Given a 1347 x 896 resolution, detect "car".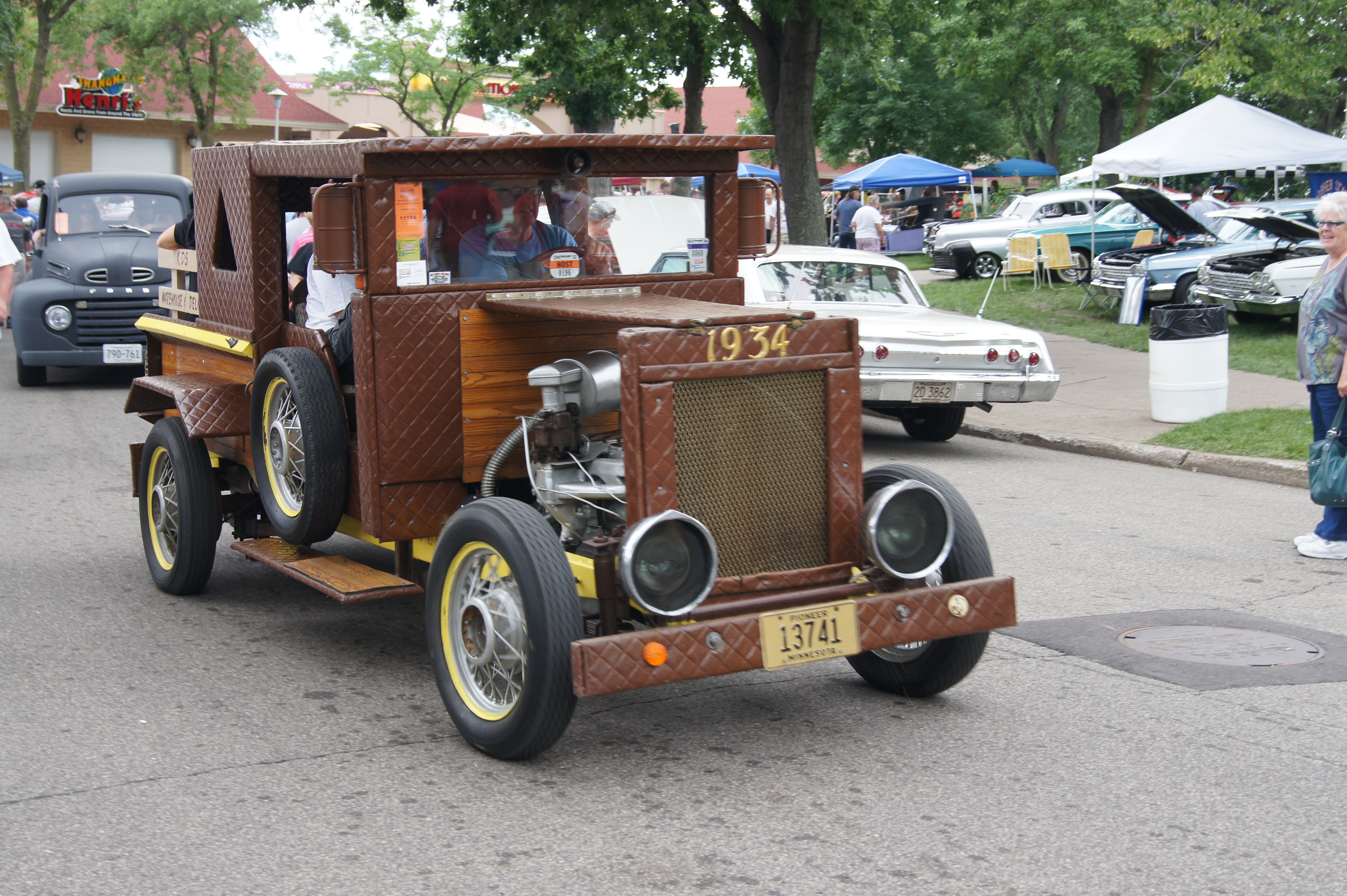
select_region(355, 62, 393, 94).
